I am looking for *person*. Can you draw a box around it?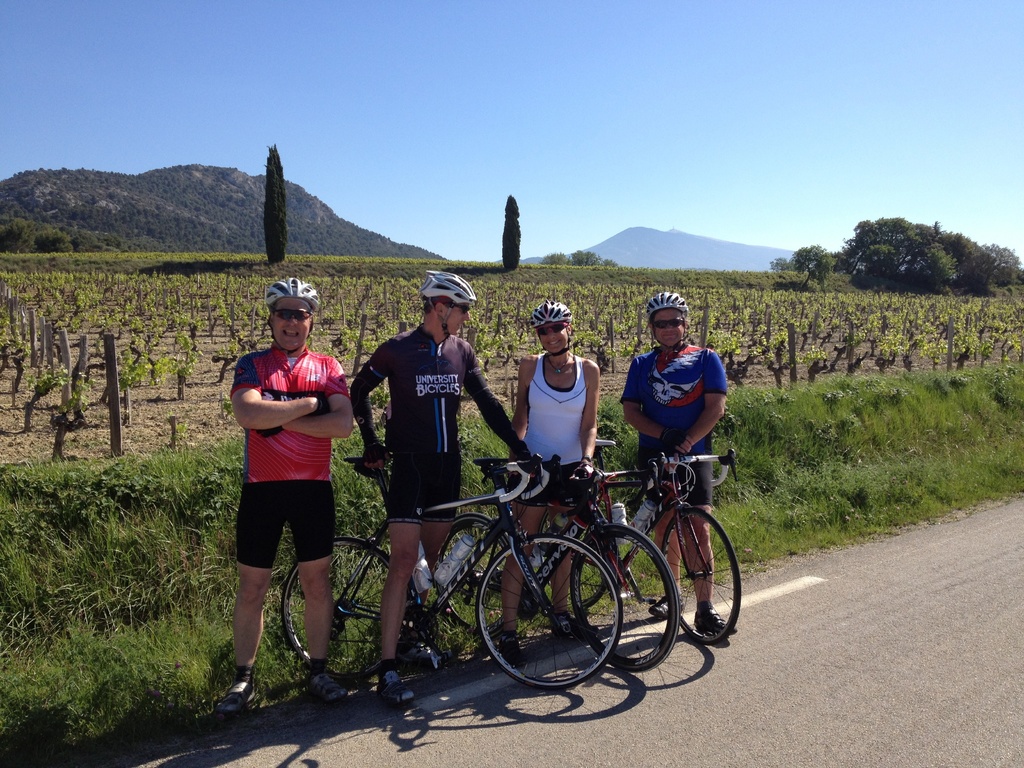
Sure, the bounding box is [left=497, top=301, right=604, bottom=678].
